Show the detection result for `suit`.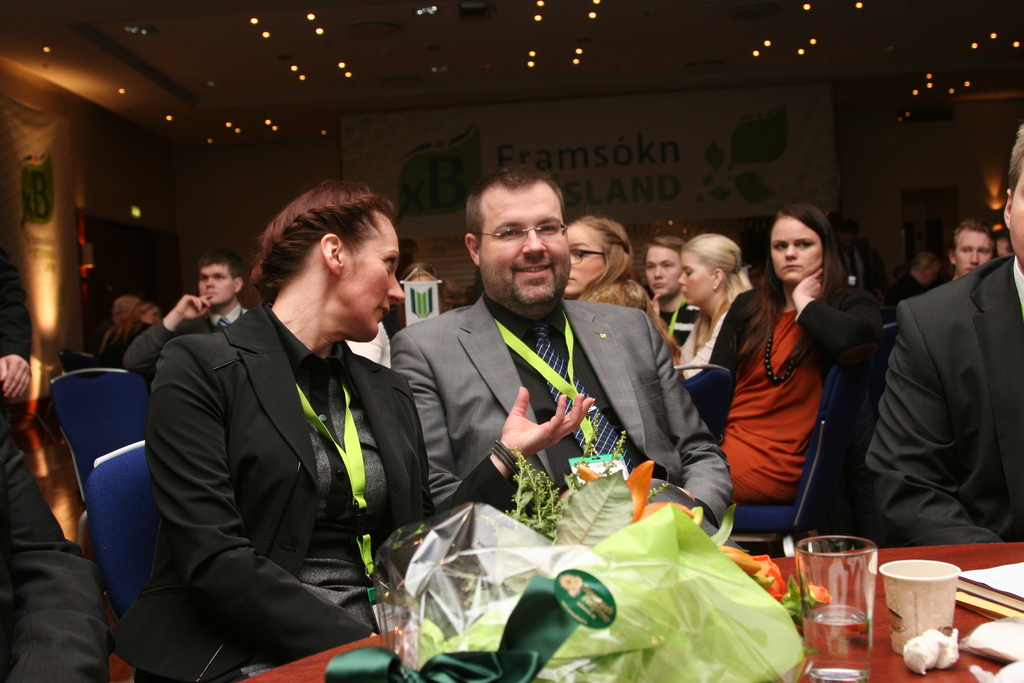
l=106, t=208, r=453, b=680.
